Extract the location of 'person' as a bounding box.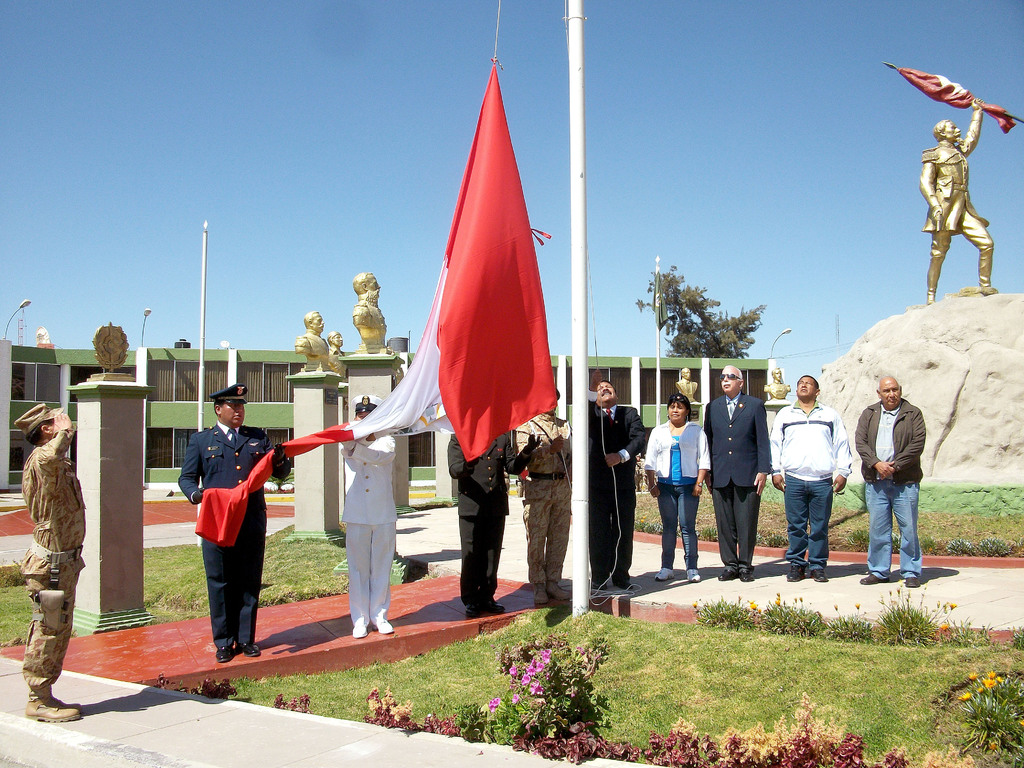
region(853, 376, 925, 589).
